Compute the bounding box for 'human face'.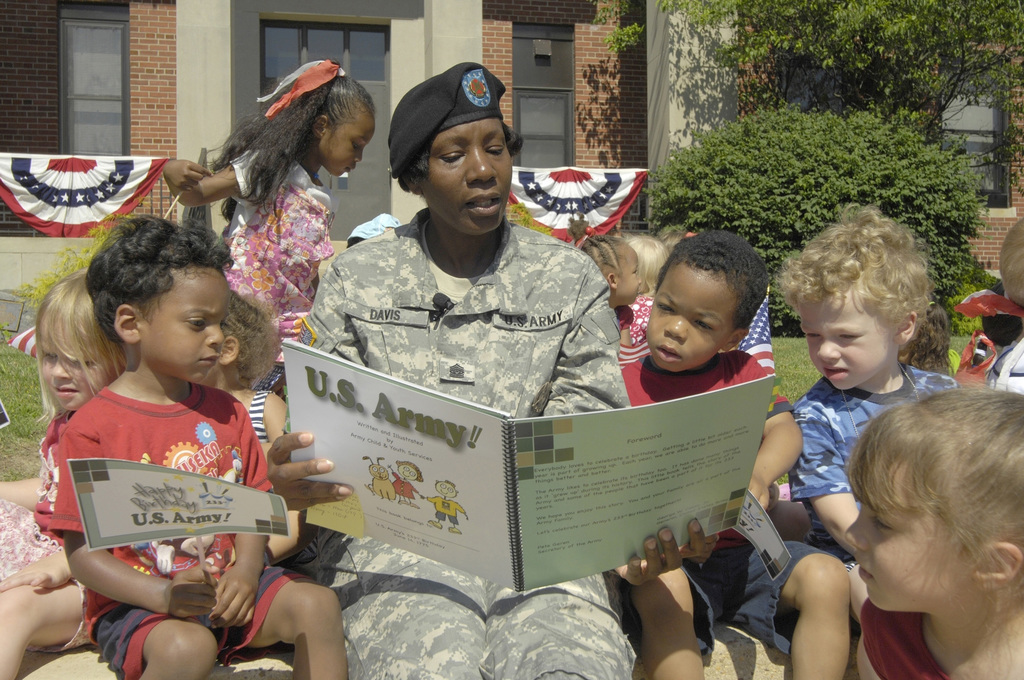
[137, 263, 235, 384].
